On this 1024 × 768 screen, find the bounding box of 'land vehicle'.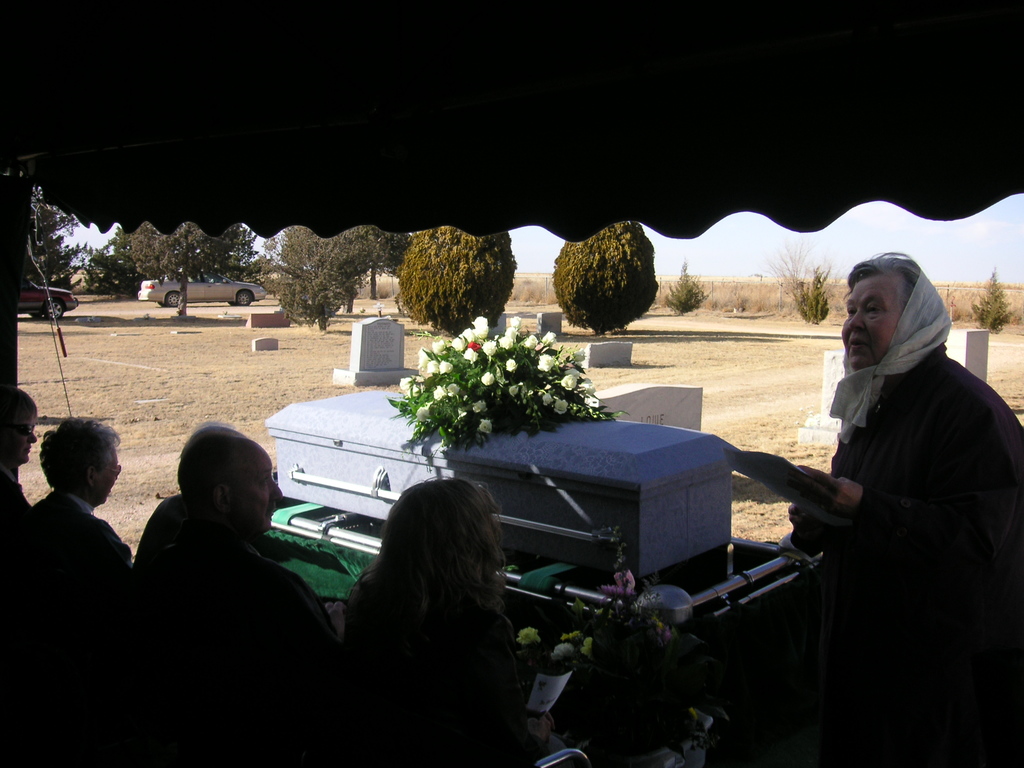
Bounding box: (x1=133, y1=268, x2=269, y2=307).
